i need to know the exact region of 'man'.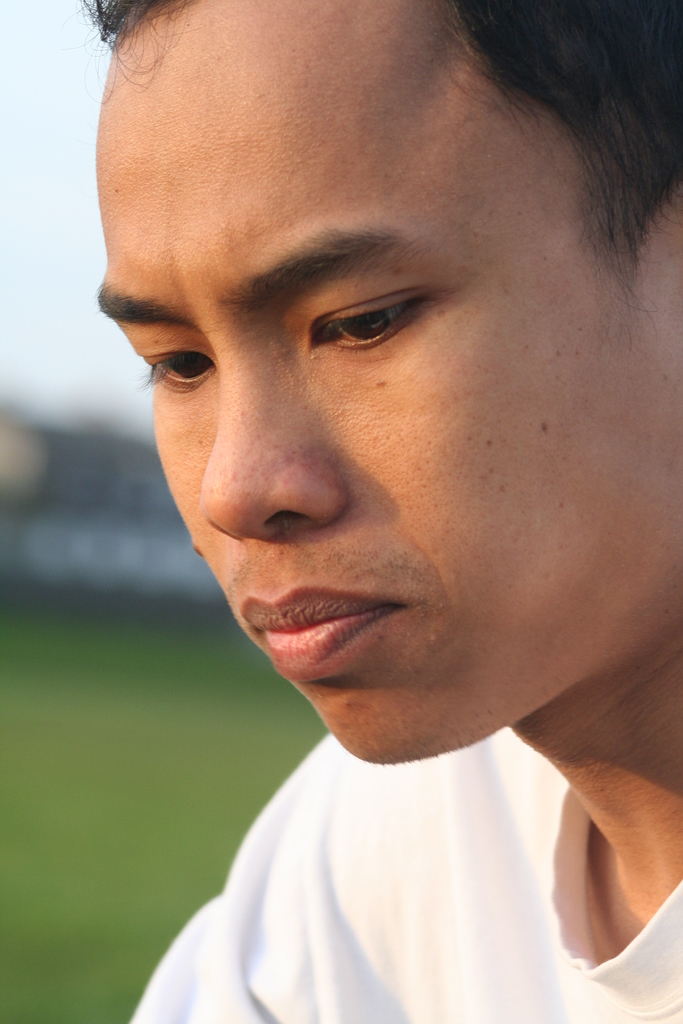
Region: box=[43, 0, 682, 1012].
